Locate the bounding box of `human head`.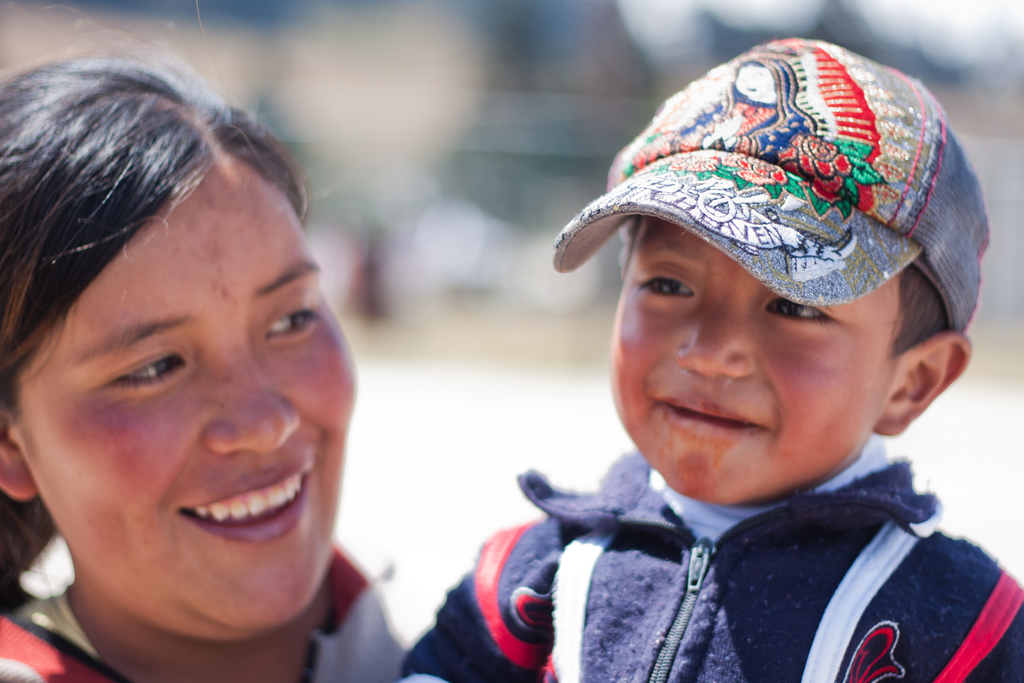
Bounding box: 14, 62, 338, 593.
